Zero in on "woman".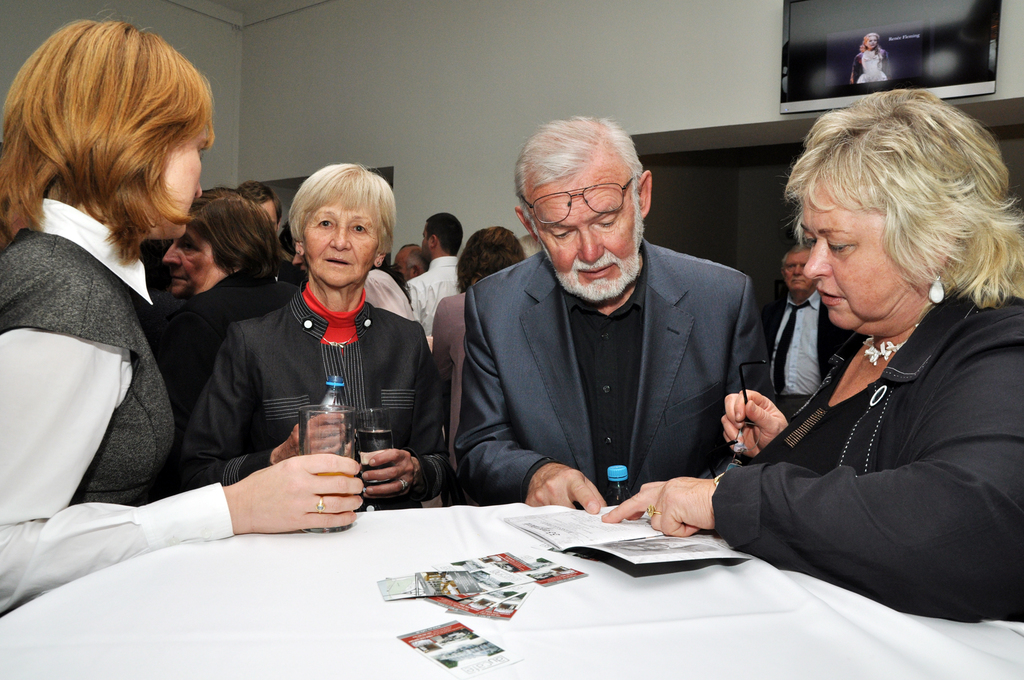
Zeroed in: box(430, 222, 525, 490).
